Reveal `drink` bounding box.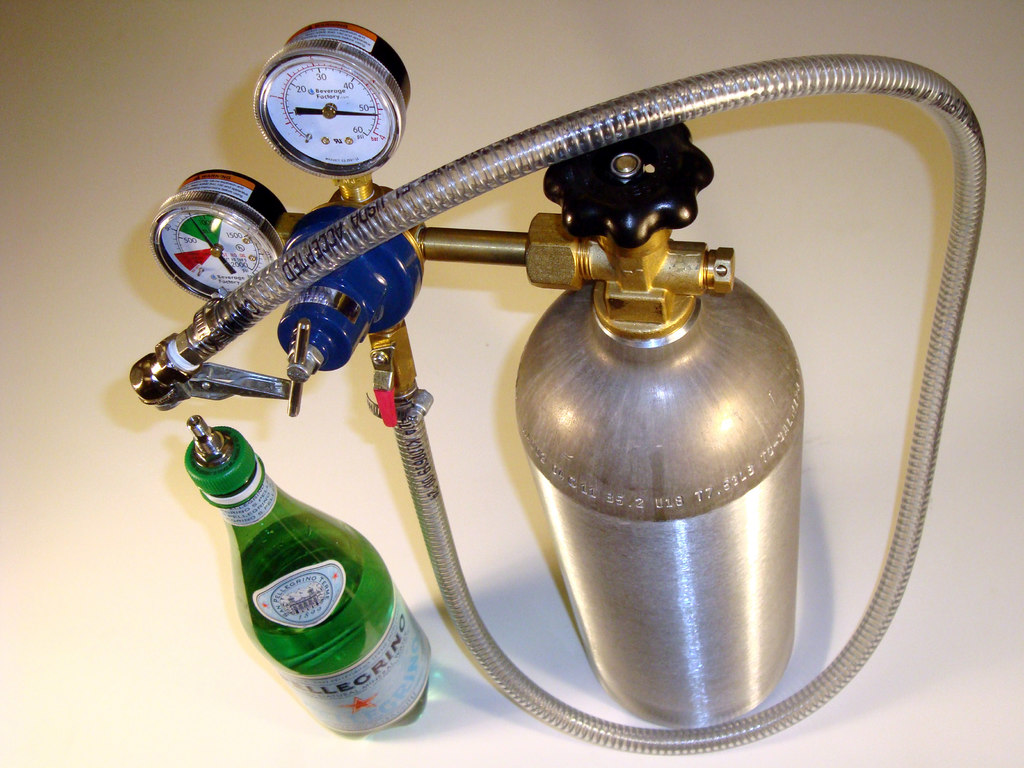
Revealed: BBox(240, 507, 433, 744).
